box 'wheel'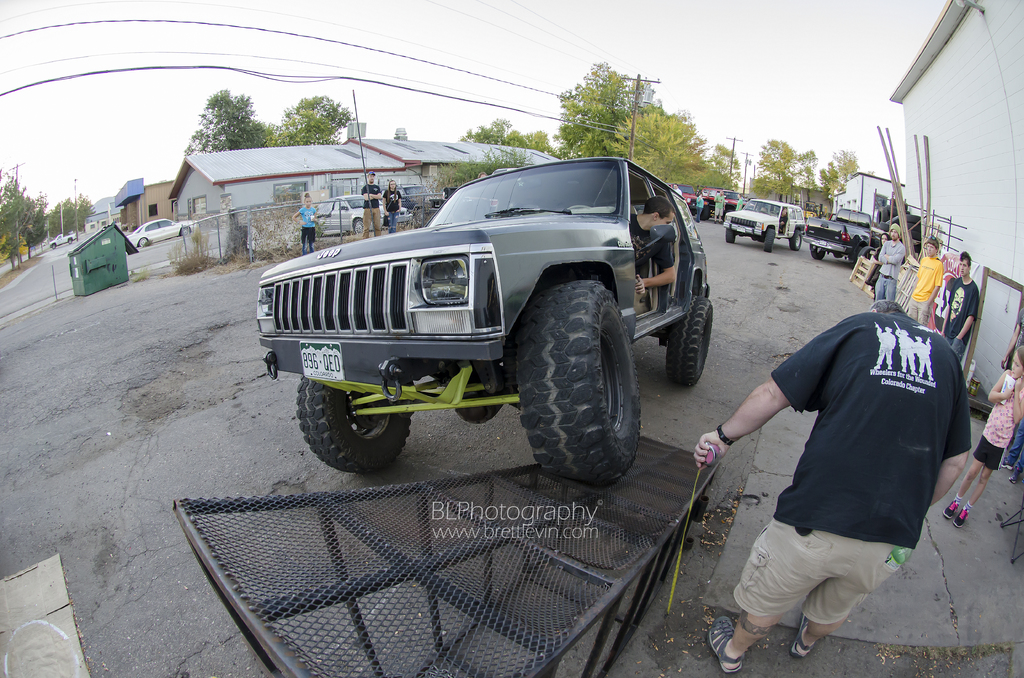
BBox(179, 226, 192, 234)
